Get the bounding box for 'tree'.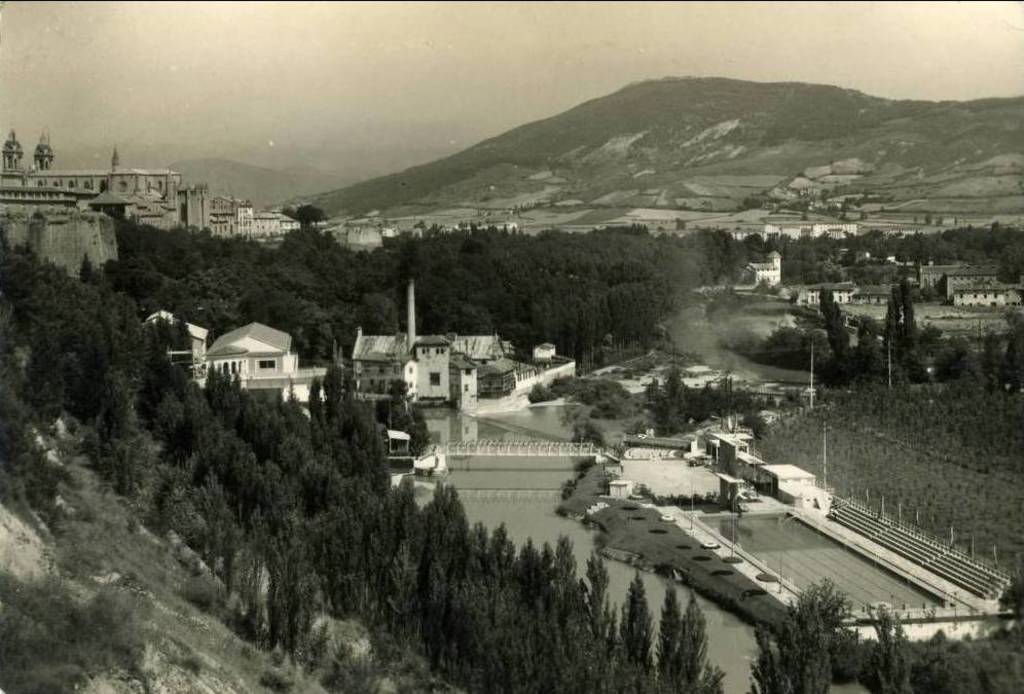
select_region(738, 595, 839, 693).
